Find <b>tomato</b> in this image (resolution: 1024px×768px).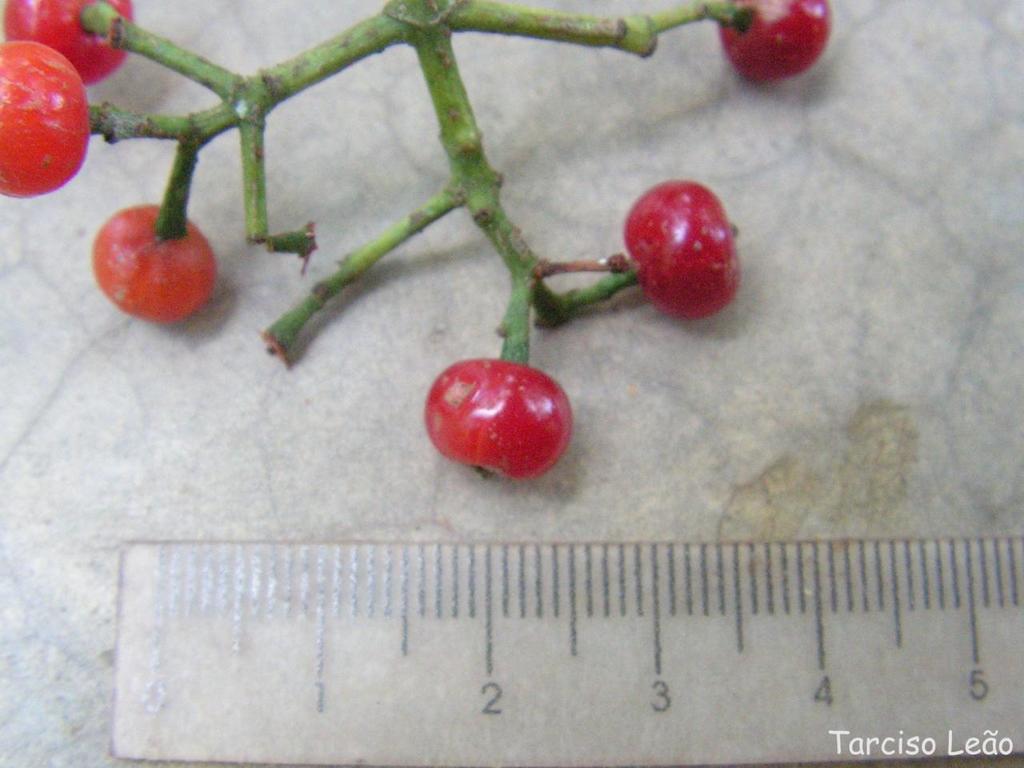
box(0, 0, 133, 66).
